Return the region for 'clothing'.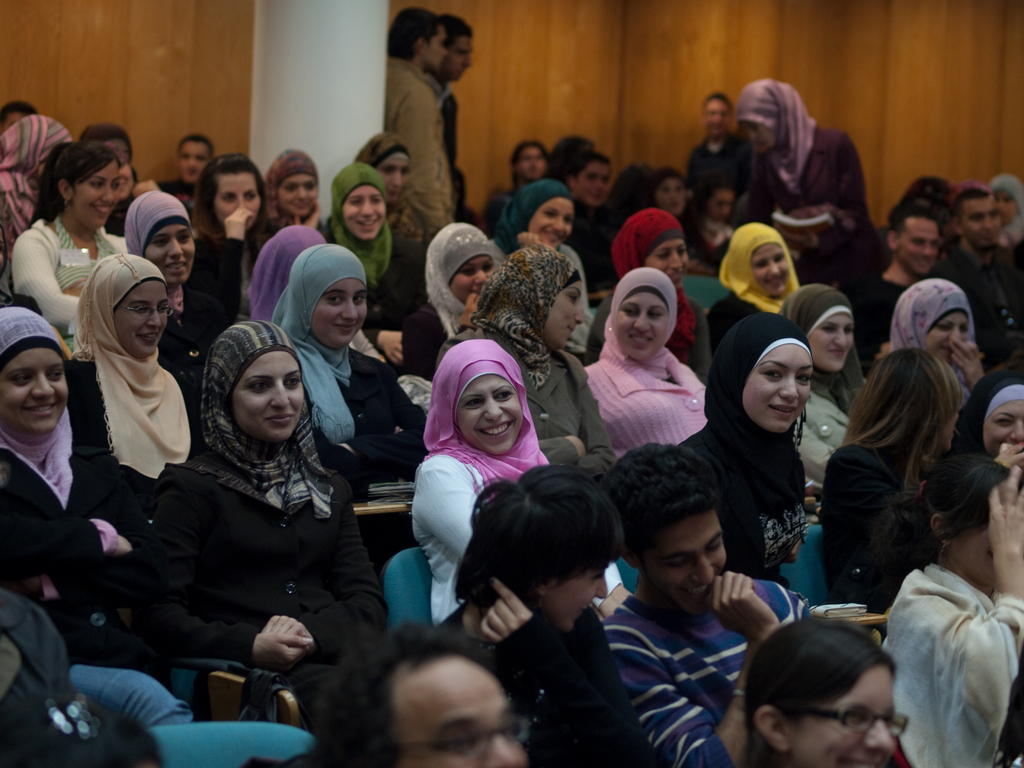
crop(613, 561, 797, 767).
